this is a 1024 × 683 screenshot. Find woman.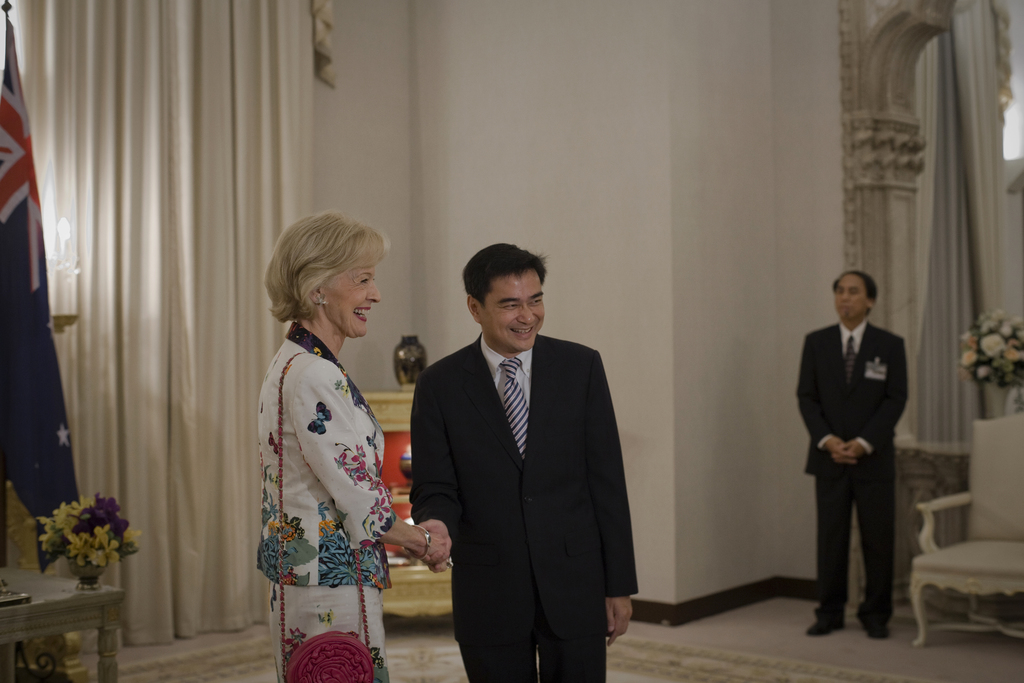
Bounding box: l=244, t=209, r=412, b=670.
